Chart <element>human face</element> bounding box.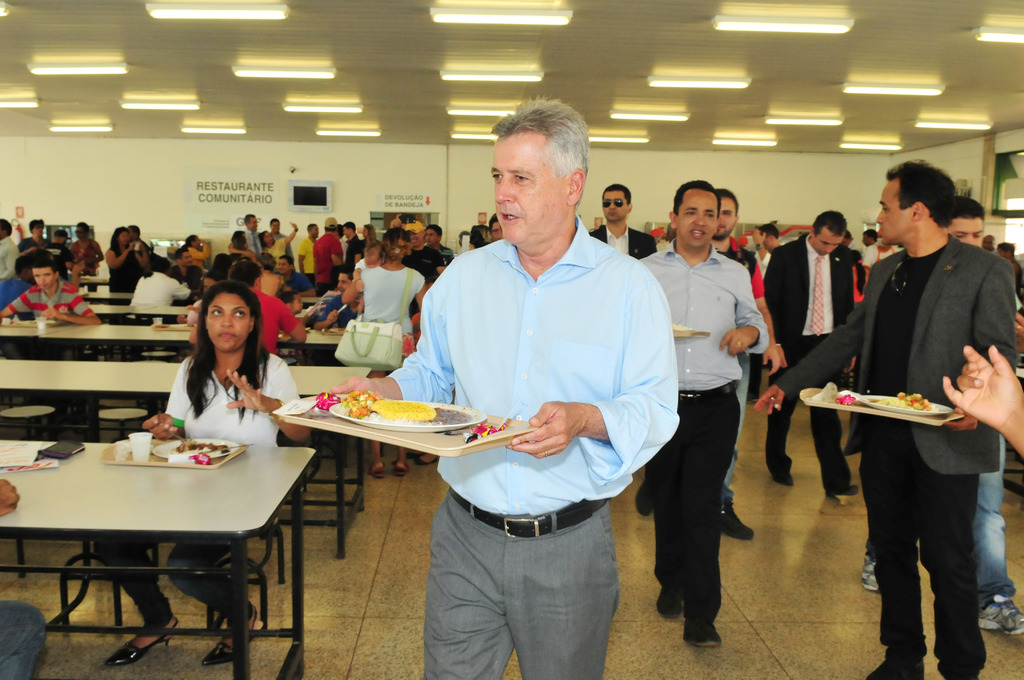
Charted: [x1=870, y1=177, x2=904, y2=248].
